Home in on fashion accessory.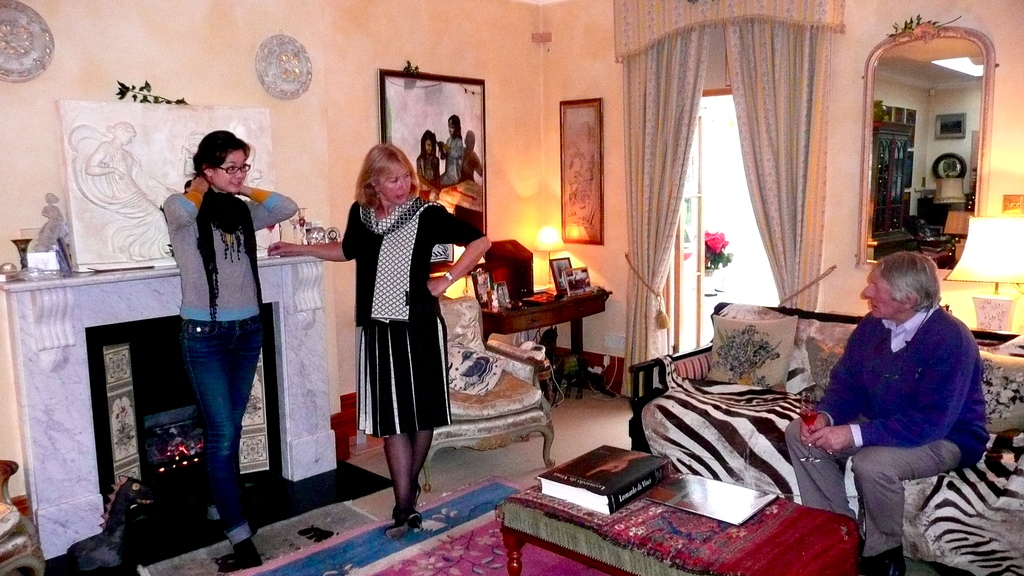
Homed in at <box>184,177,264,323</box>.
